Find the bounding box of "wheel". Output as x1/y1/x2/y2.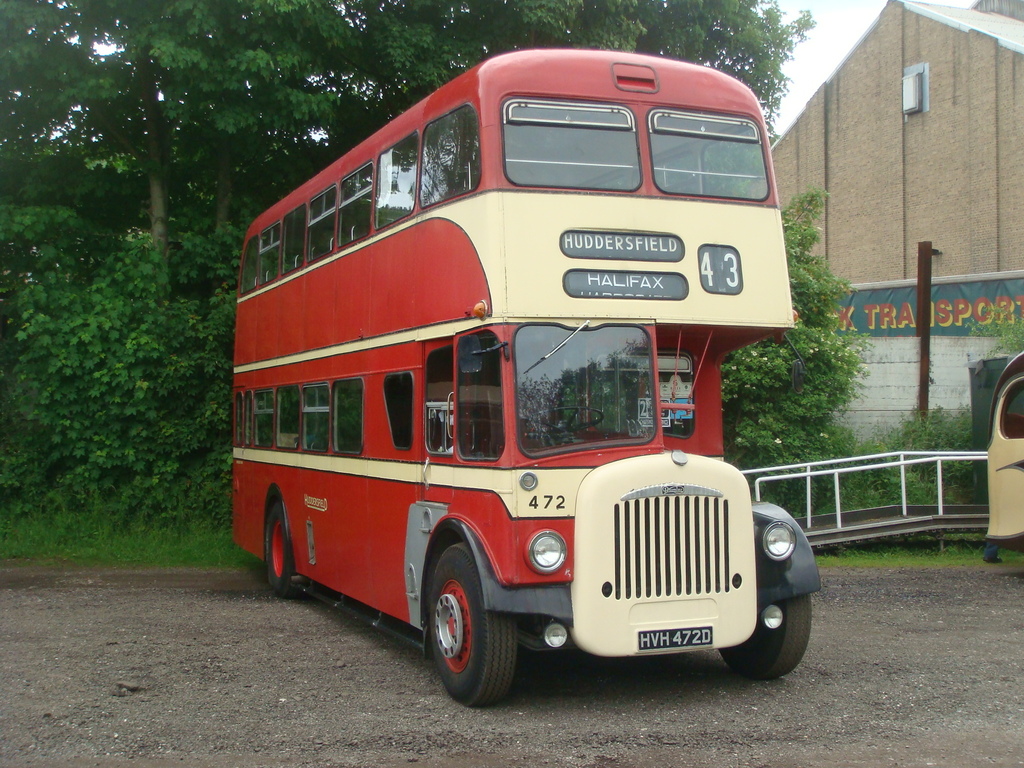
260/490/306/589.
